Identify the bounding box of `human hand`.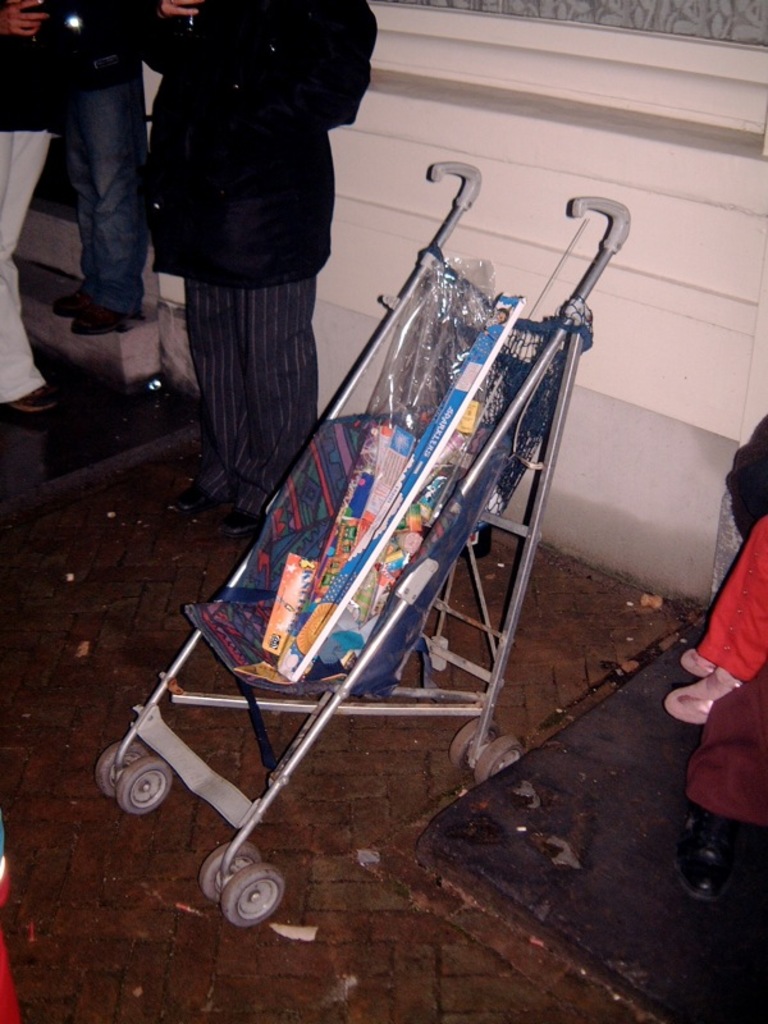
locate(0, 0, 50, 38).
